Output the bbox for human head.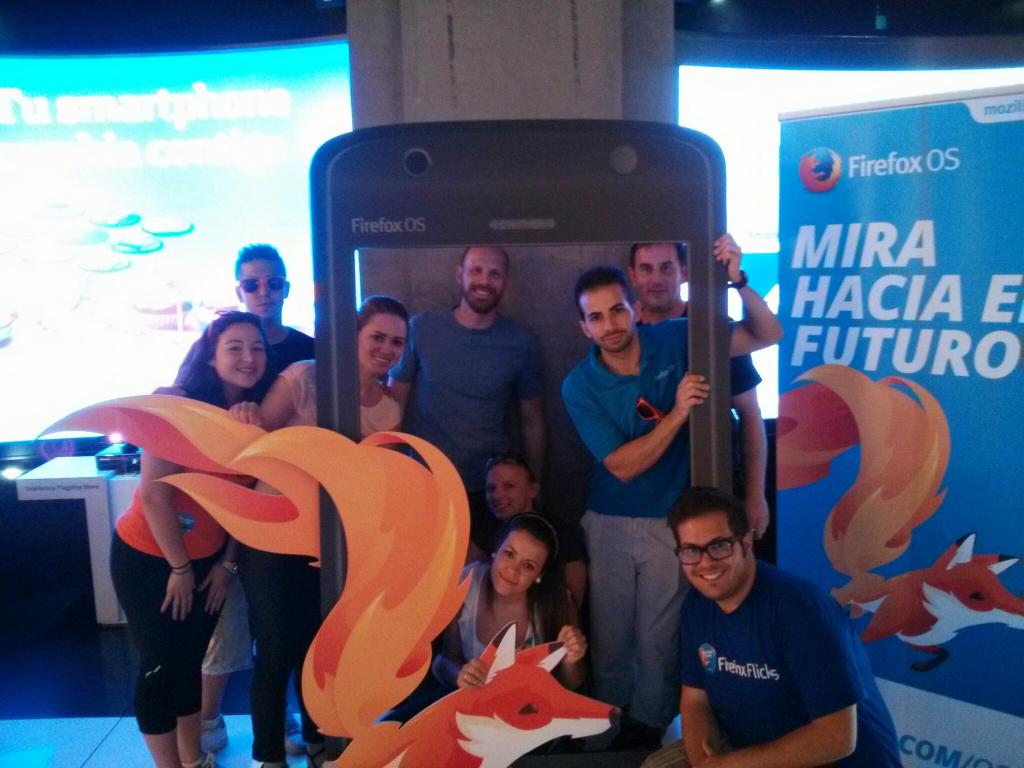
BBox(232, 243, 291, 322).
